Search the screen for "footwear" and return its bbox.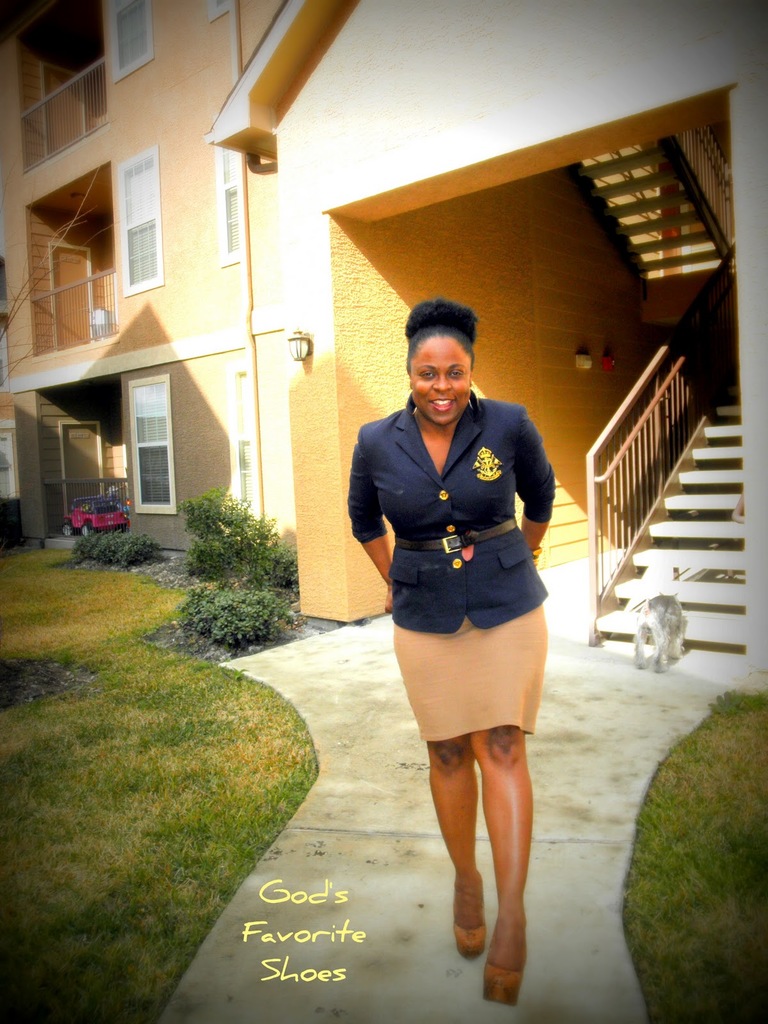
Found: locate(473, 966, 531, 1012).
